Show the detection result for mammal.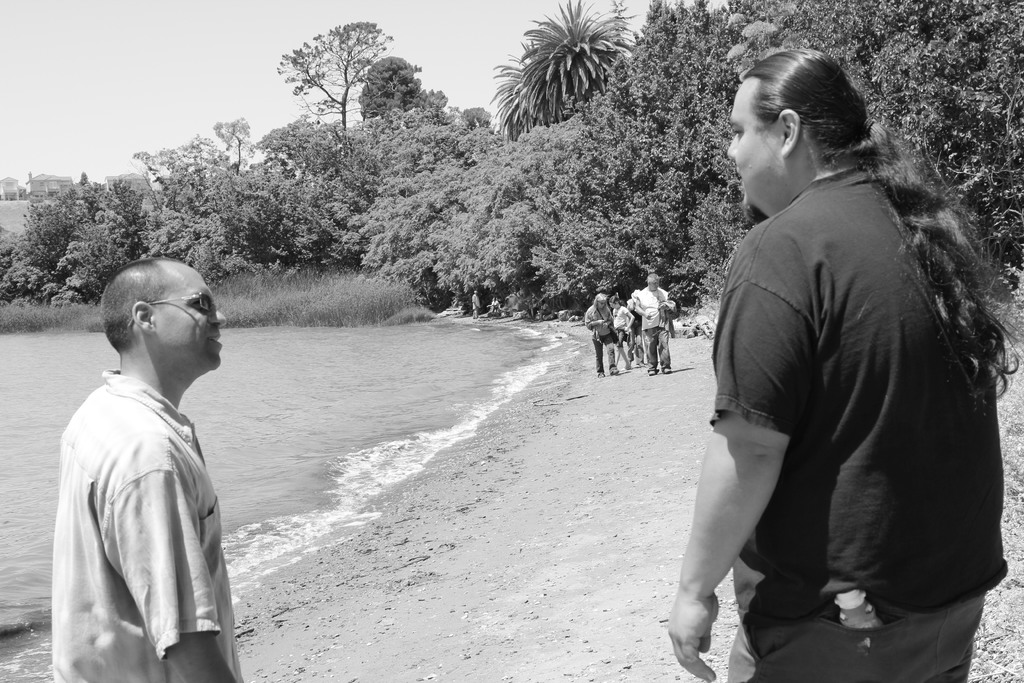
(626, 286, 641, 364).
